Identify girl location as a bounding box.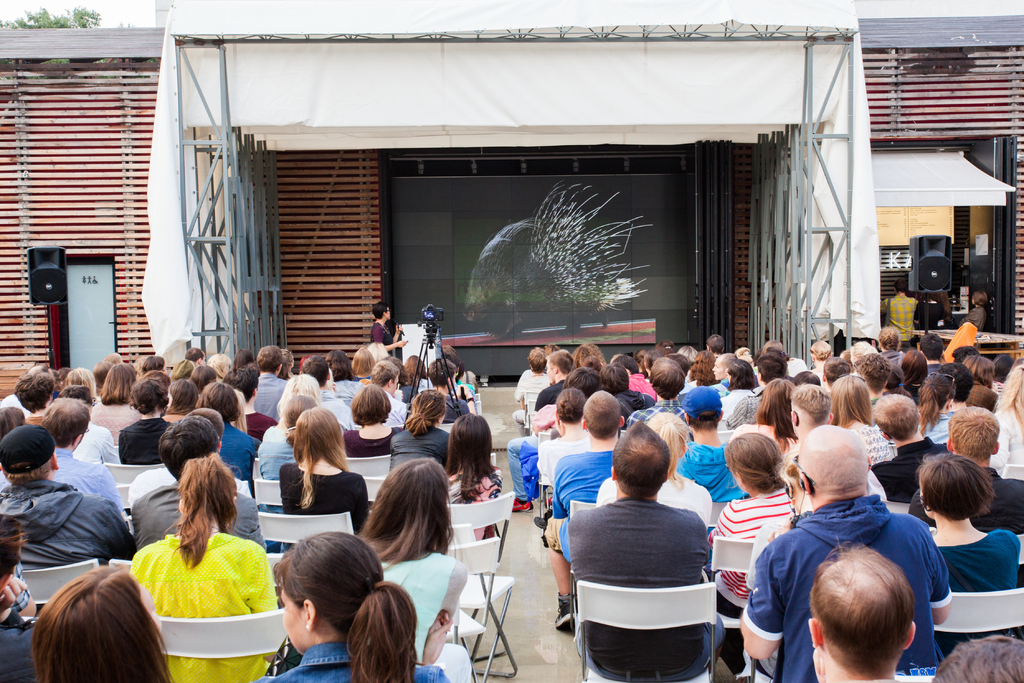
443 411 498 536.
